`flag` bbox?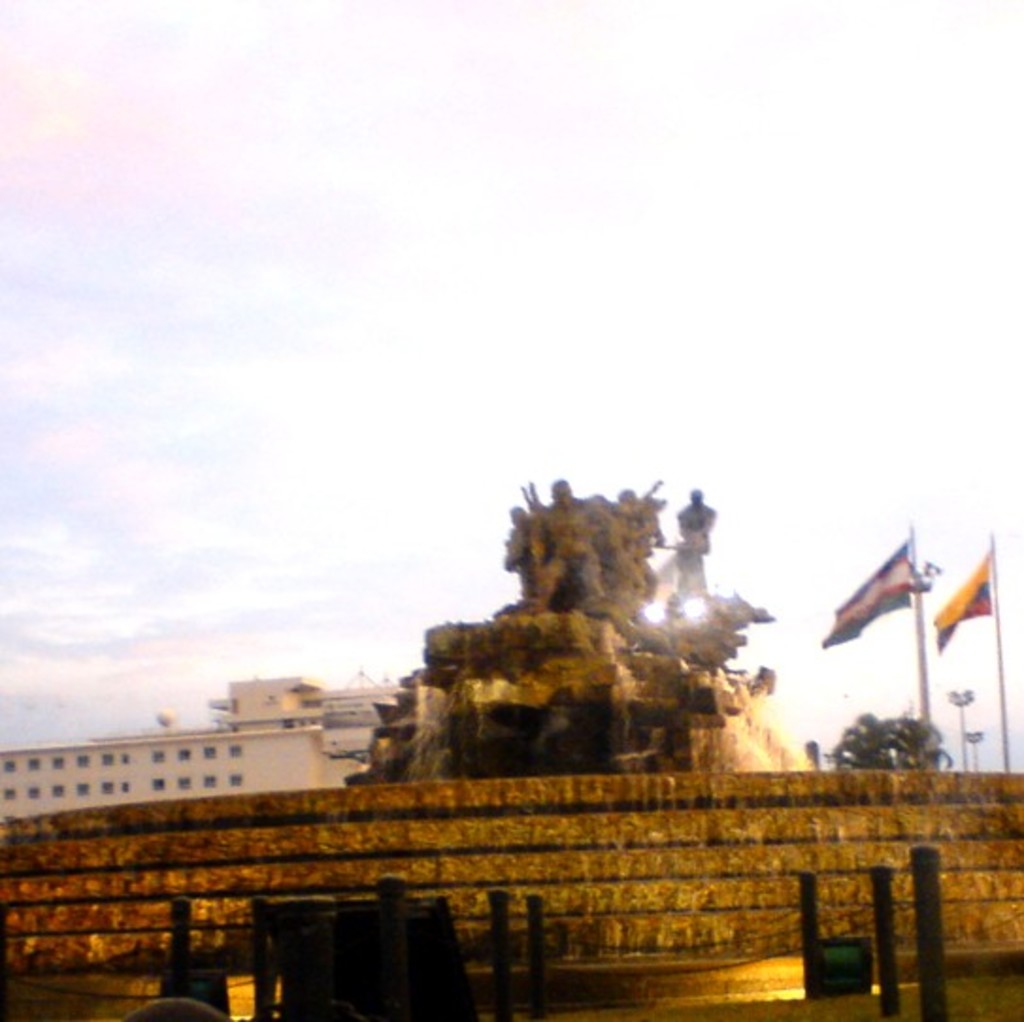
pyautogui.locateOnScreen(817, 537, 932, 658)
